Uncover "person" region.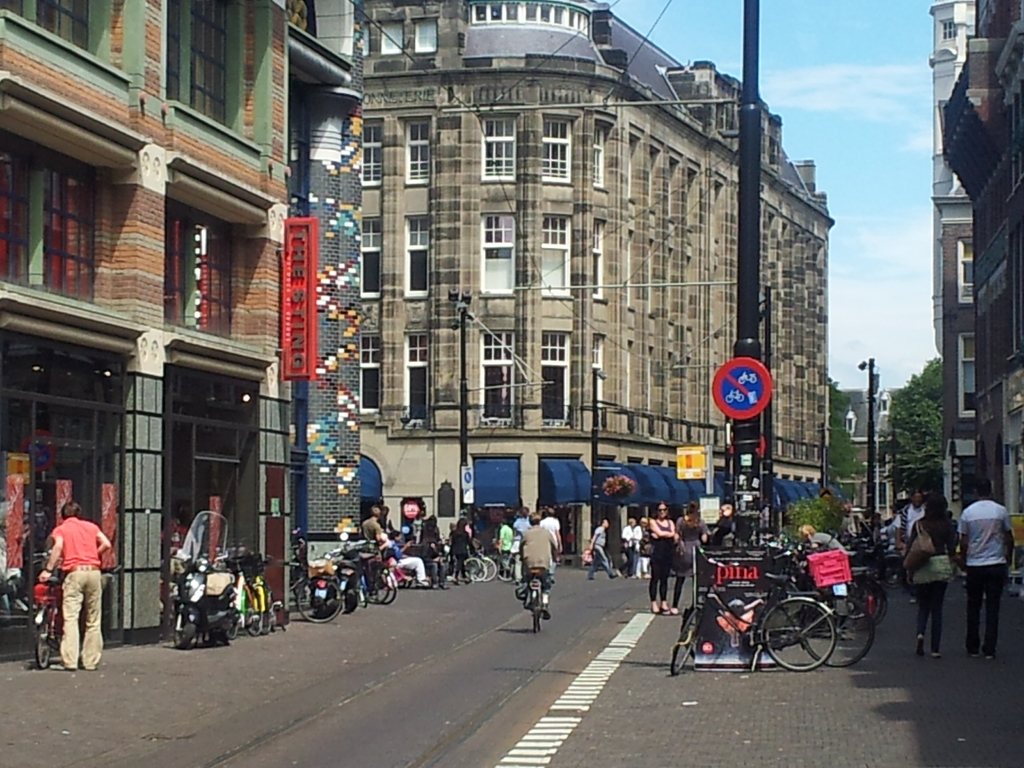
Uncovered: [515, 512, 560, 626].
